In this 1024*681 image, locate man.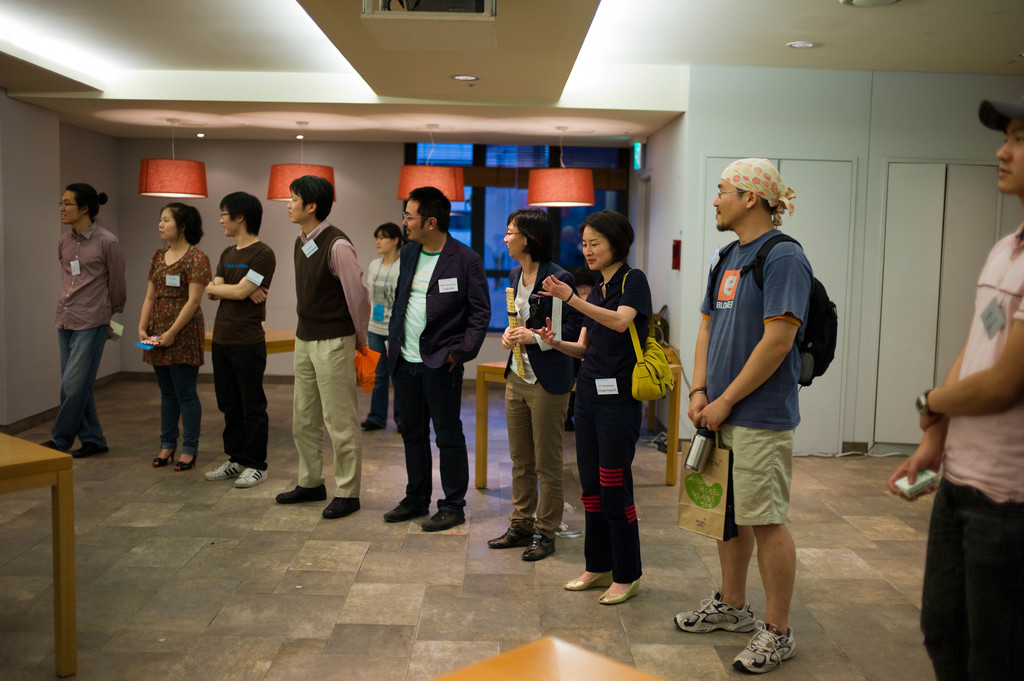
Bounding box: rect(273, 176, 371, 517).
